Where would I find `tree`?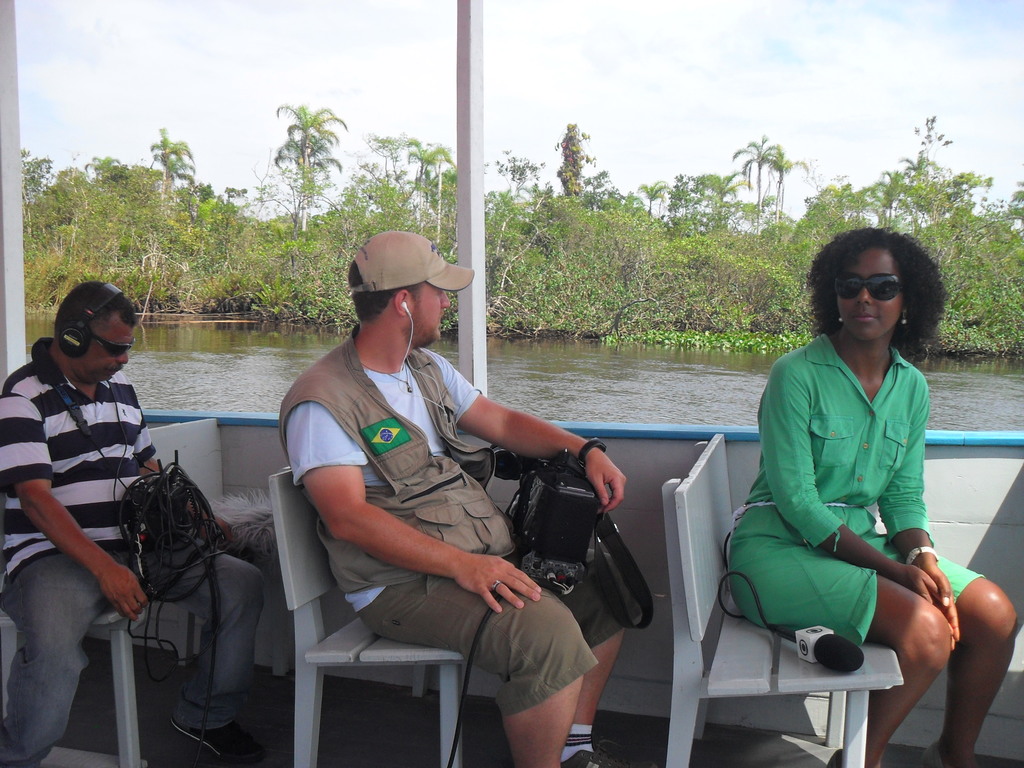
At locate(688, 170, 729, 246).
